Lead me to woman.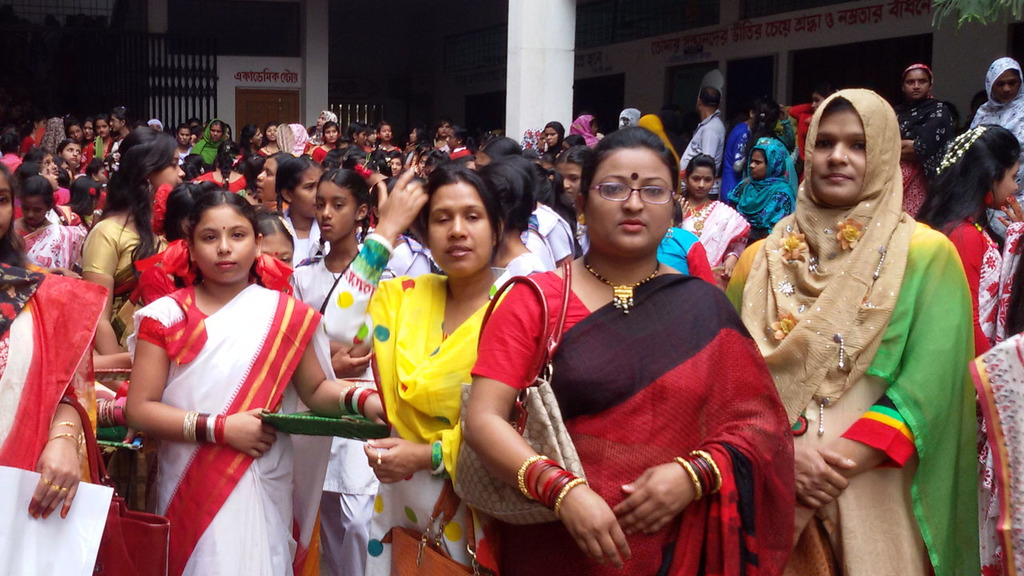
Lead to select_region(189, 118, 226, 167).
